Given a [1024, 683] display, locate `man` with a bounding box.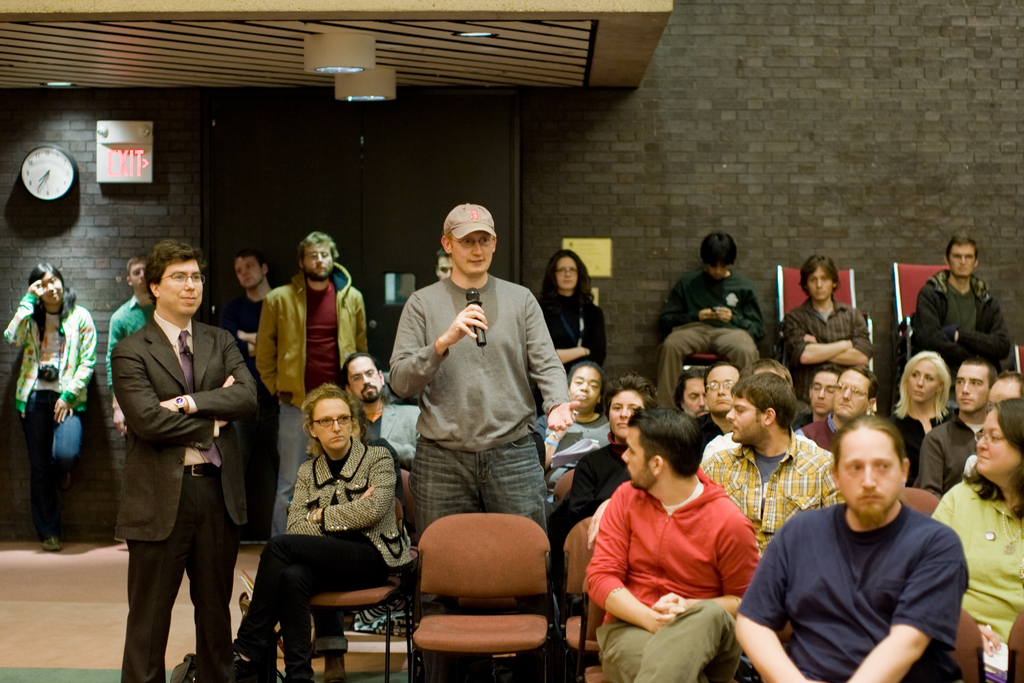
Located: BBox(913, 233, 1008, 423).
